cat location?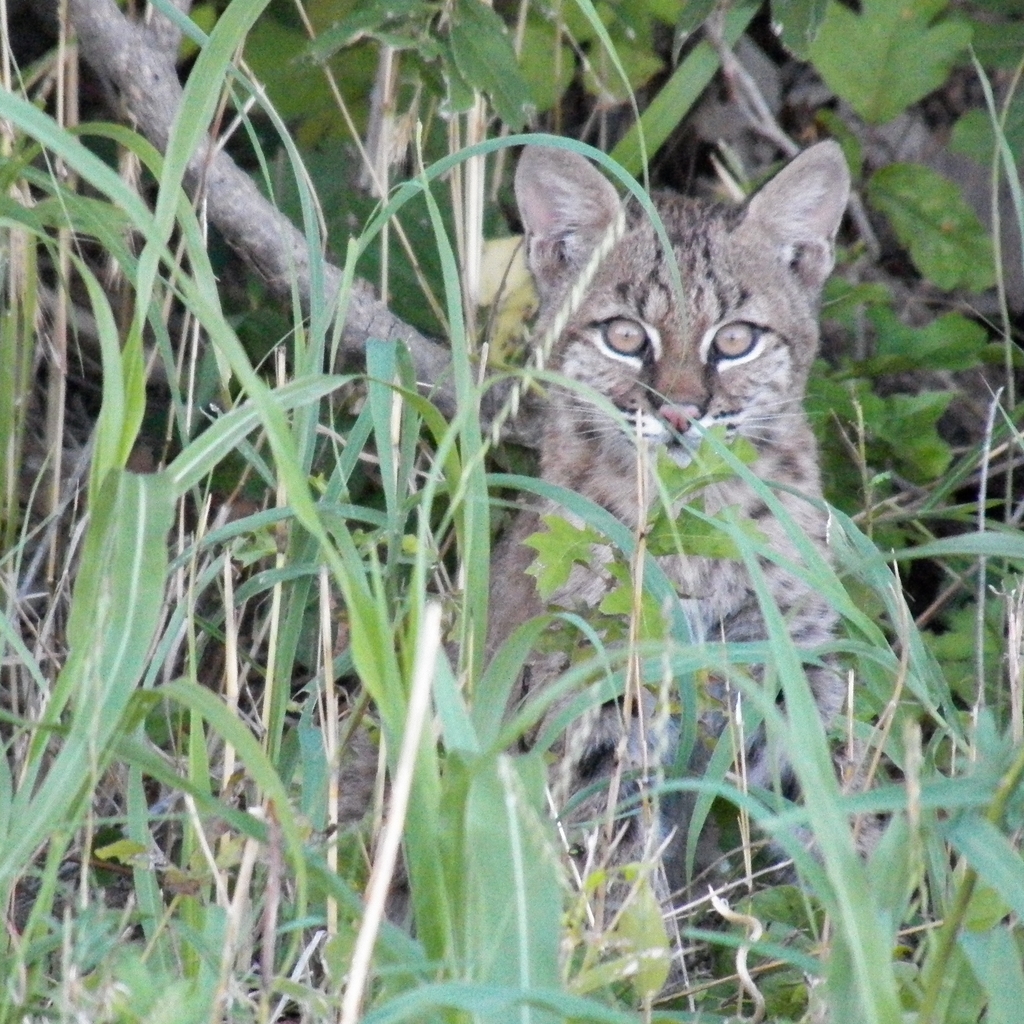
bbox(438, 127, 886, 907)
